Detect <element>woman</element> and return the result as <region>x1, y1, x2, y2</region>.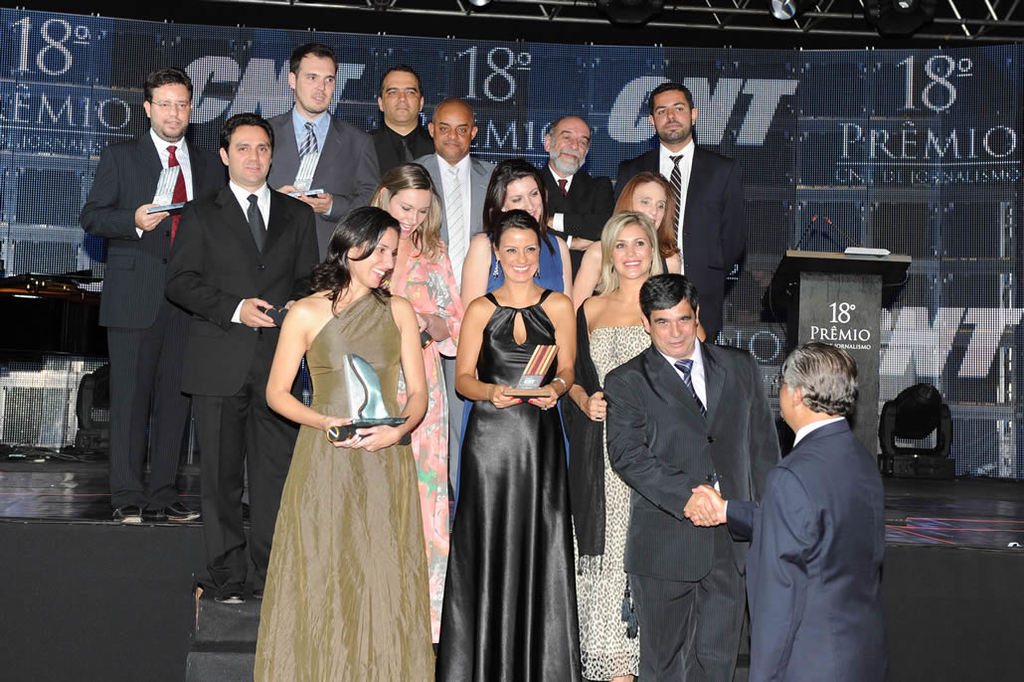
<region>369, 163, 460, 654</region>.
